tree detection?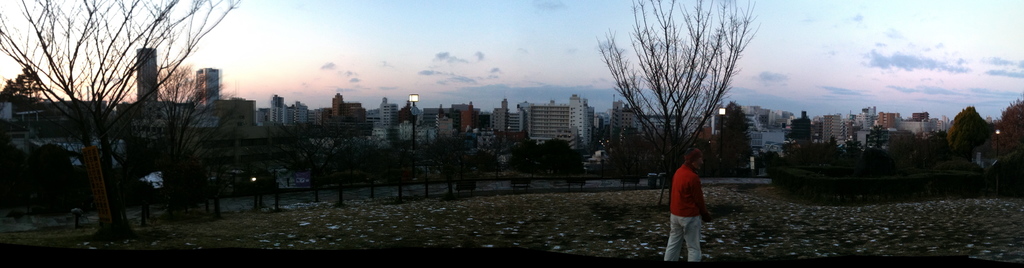
(left=943, top=101, right=993, bottom=168)
